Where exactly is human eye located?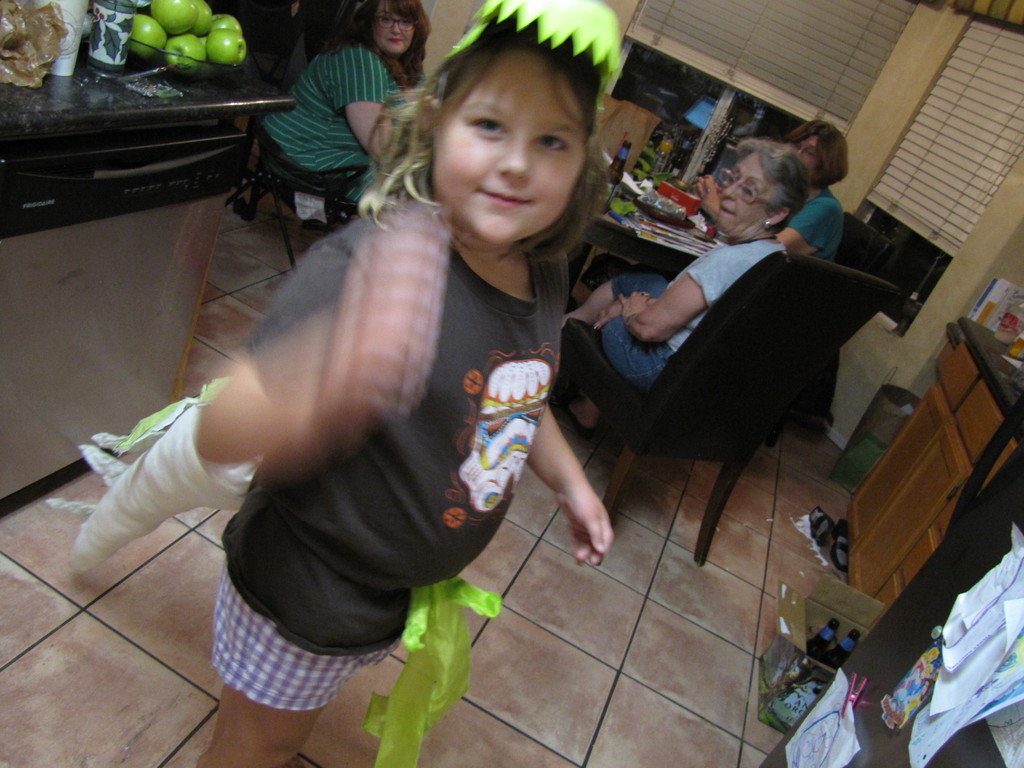
Its bounding box is BBox(396, 15, 412, 26).
